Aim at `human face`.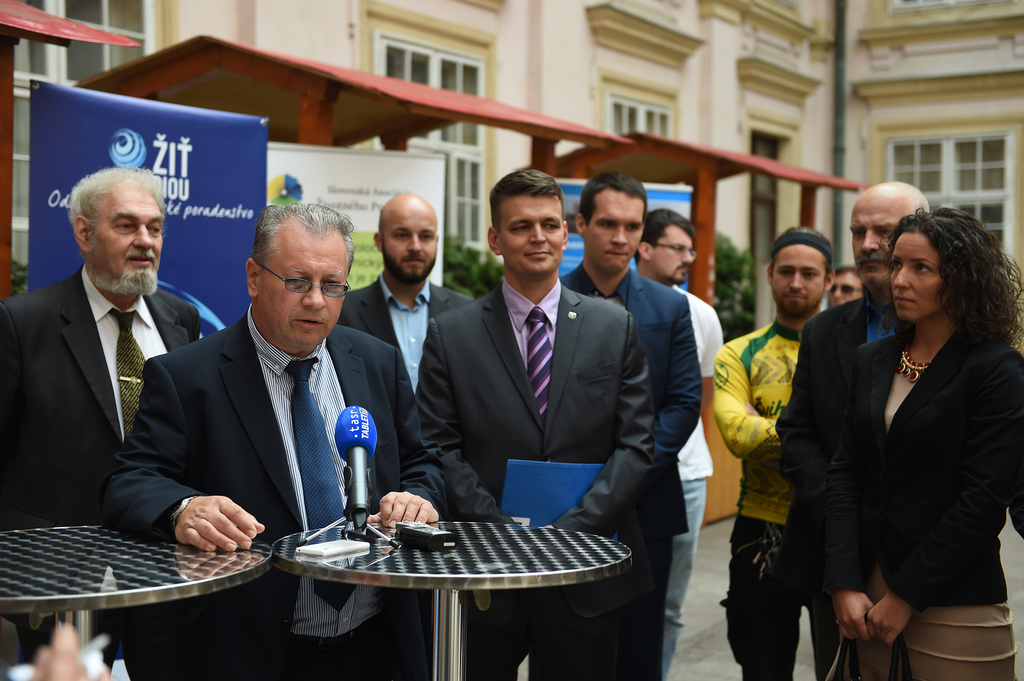
Aimed at (256, 218, 348, 349).
